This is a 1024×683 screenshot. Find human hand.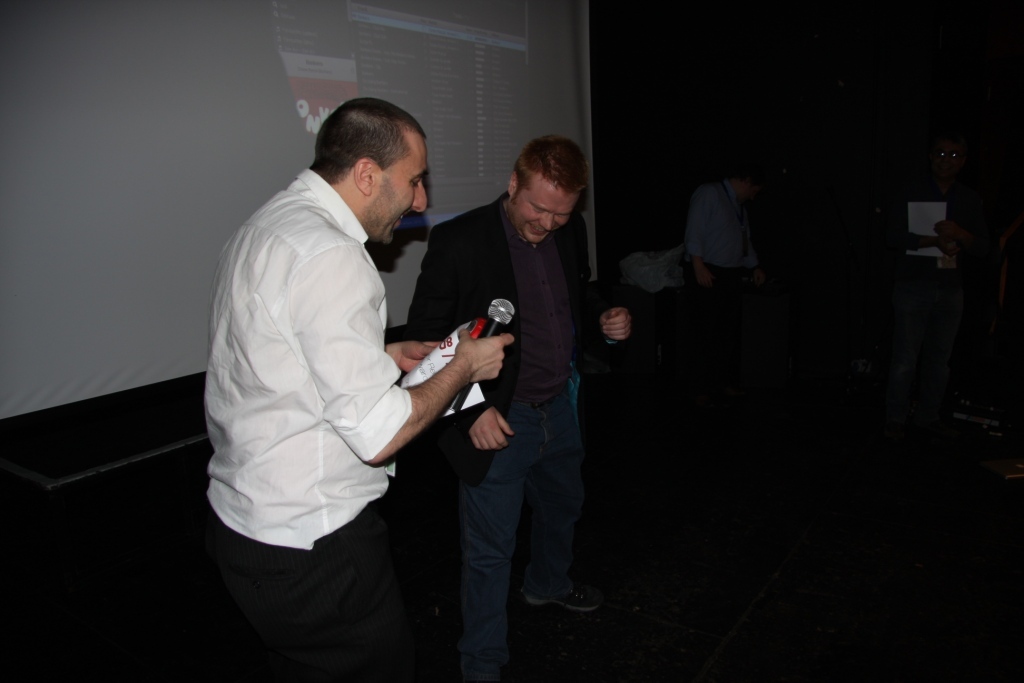
Bounding box: x1=434, y1=327, x2=515, y2=392.
